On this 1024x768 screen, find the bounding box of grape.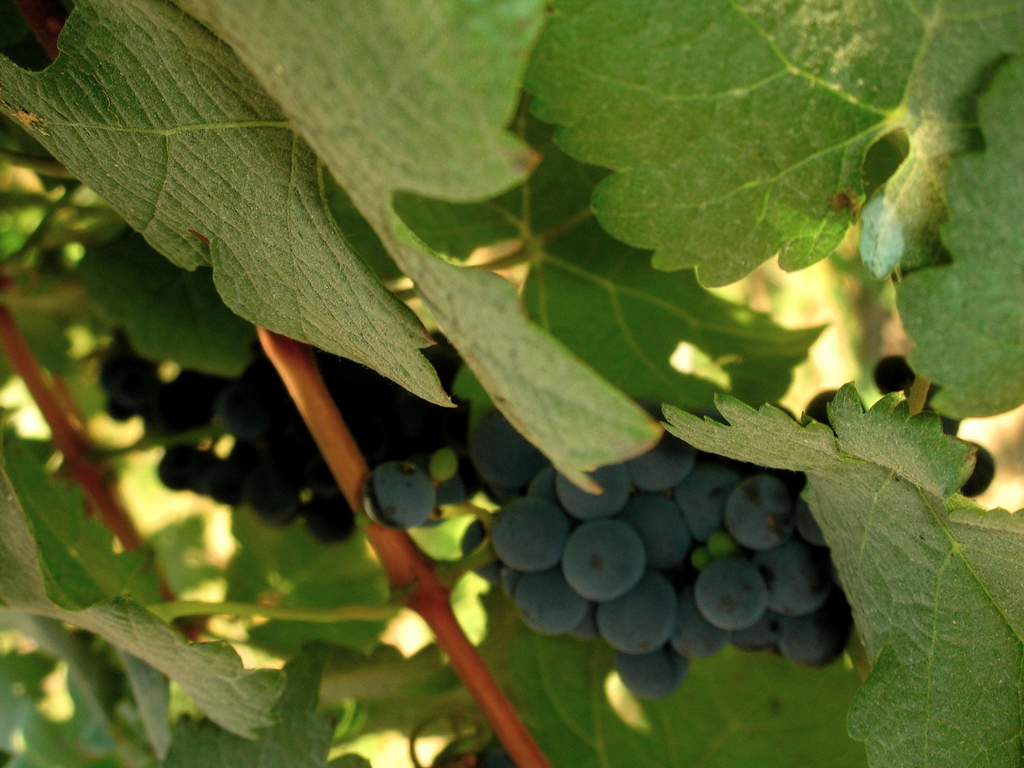
Bounding box: 955 445 996 500.
